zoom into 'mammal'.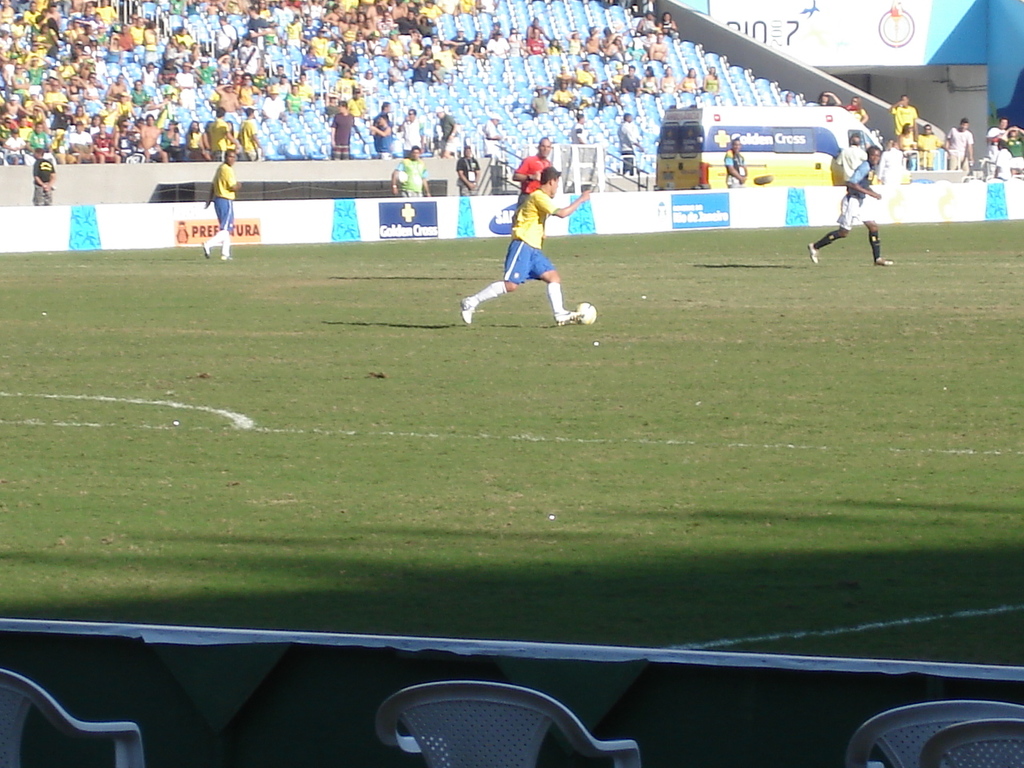
Zoom target: 481:112:510:194.
